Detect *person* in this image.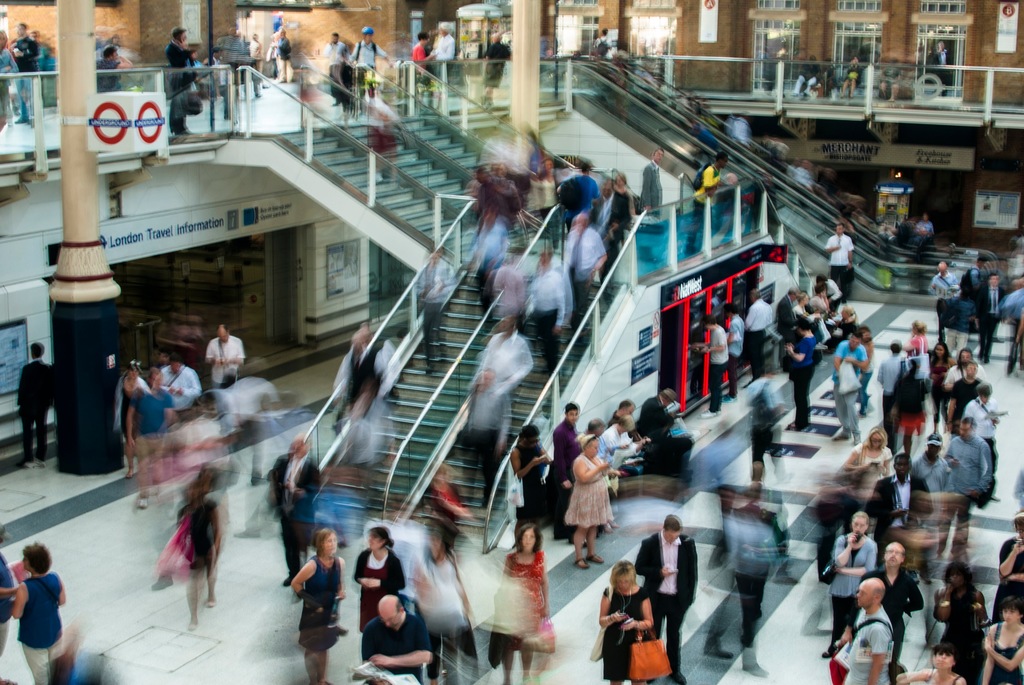
Detection: x1=792 y1=48 x2=820 y2=100.
